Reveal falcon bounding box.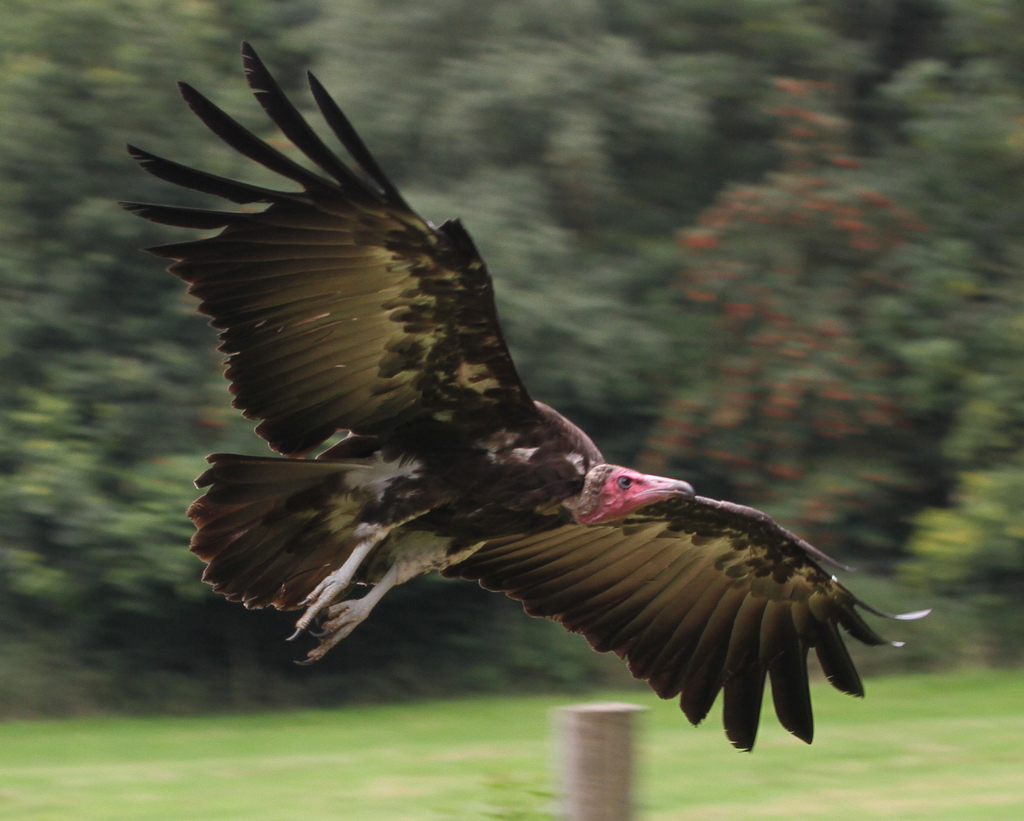
Revealed: [left=116, top=40, right=931, bottom=751].
